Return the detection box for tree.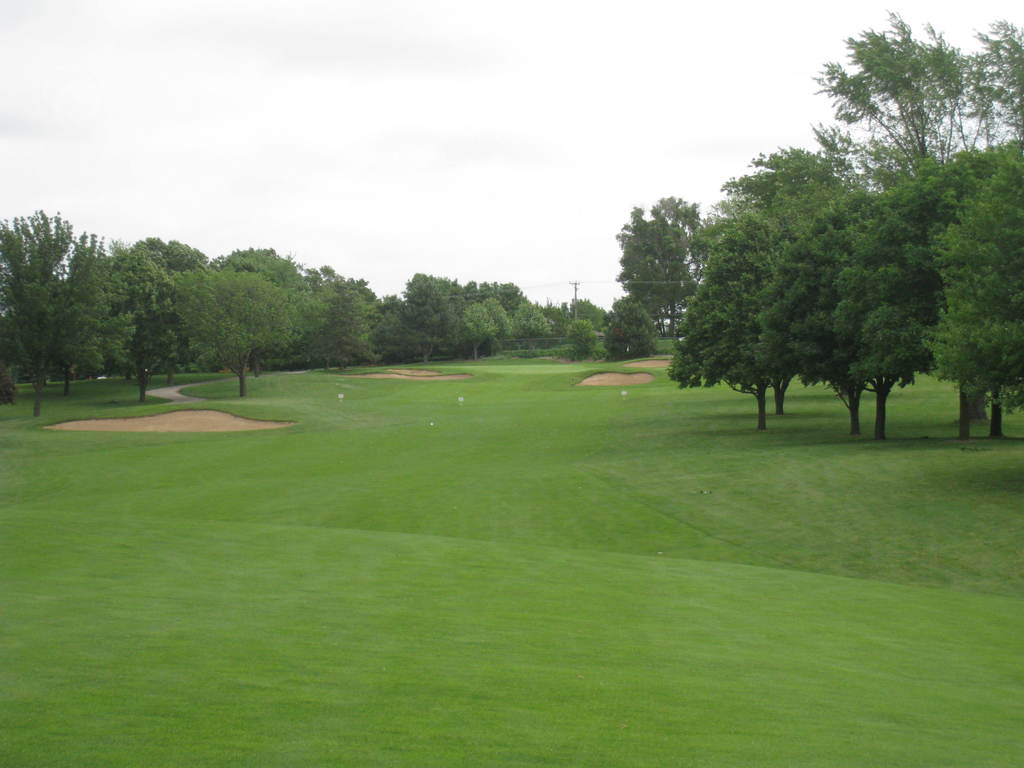
[left=0, top=207, right=131, bottom=419].
